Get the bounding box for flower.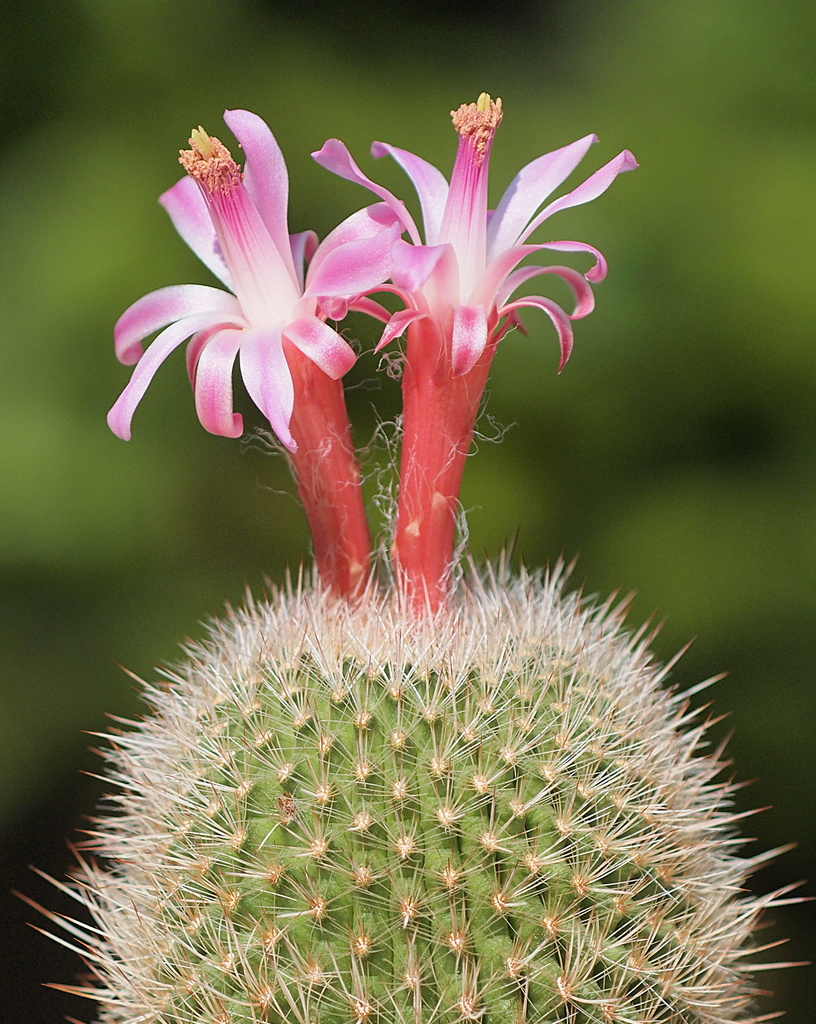
[x1=310, y1=100, x2=639, y2=622].
